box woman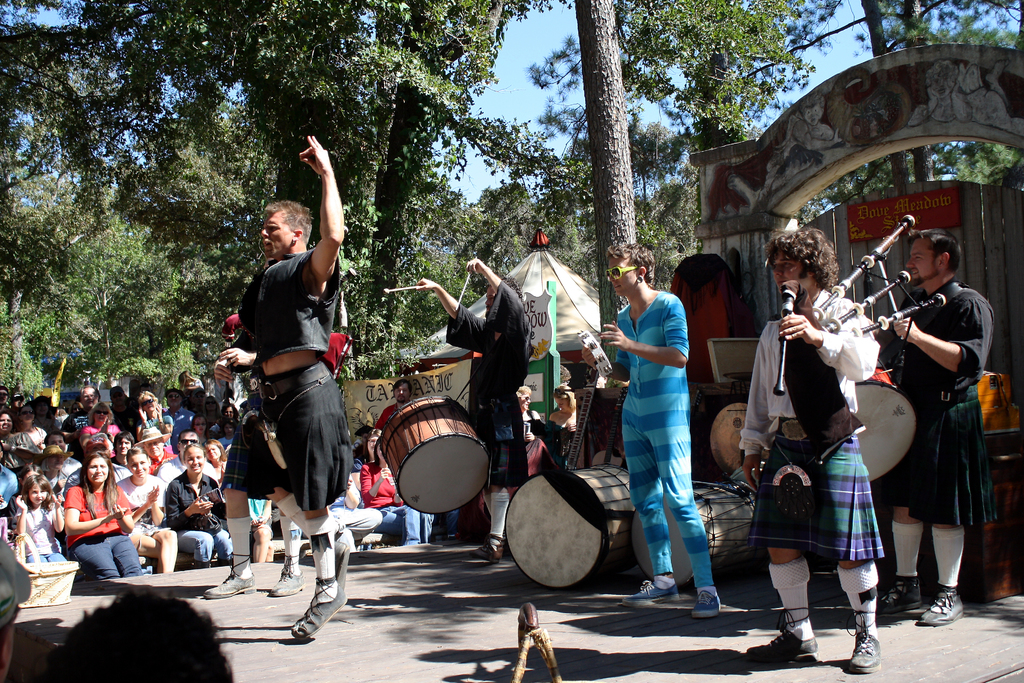
115,447,181,575
